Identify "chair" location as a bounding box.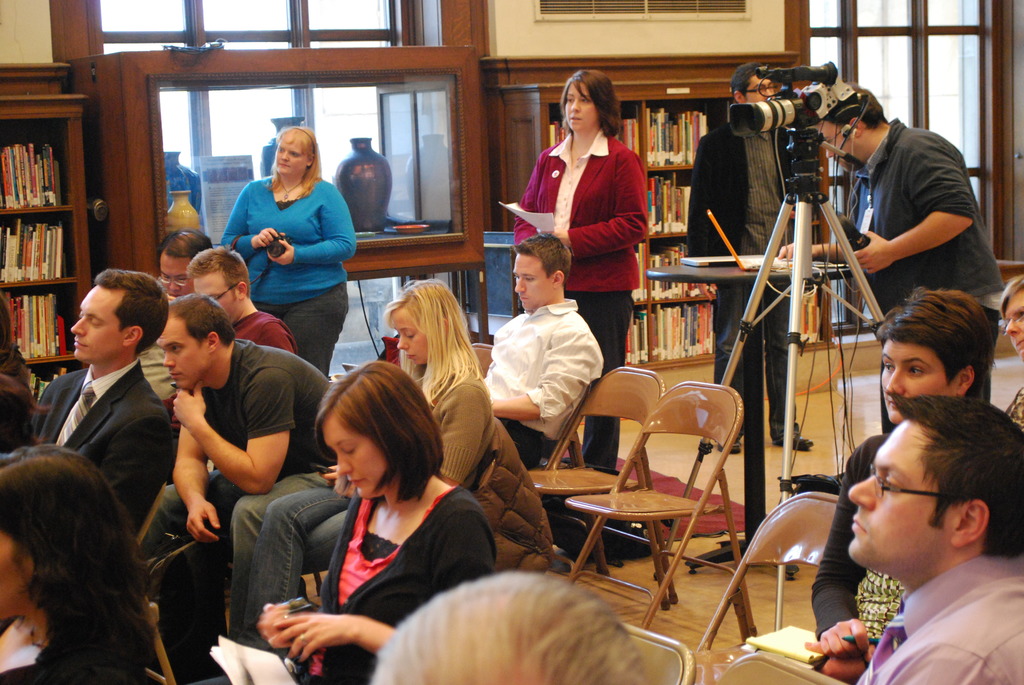
detection(527, 363, 669, 607).
